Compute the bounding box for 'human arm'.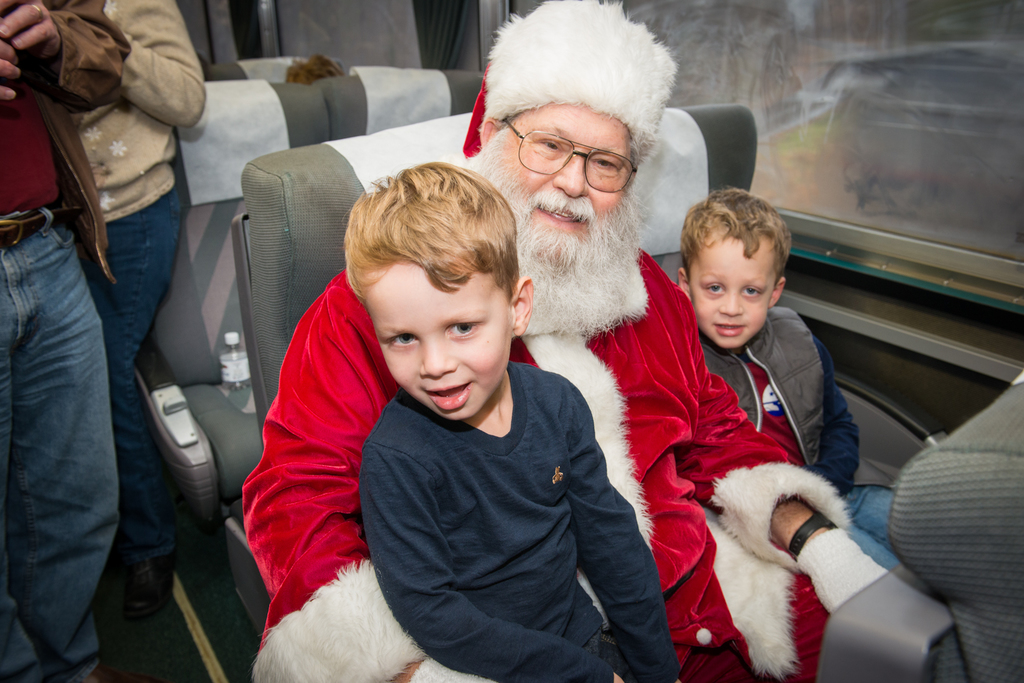
locate(812, 331, 862, 496).
